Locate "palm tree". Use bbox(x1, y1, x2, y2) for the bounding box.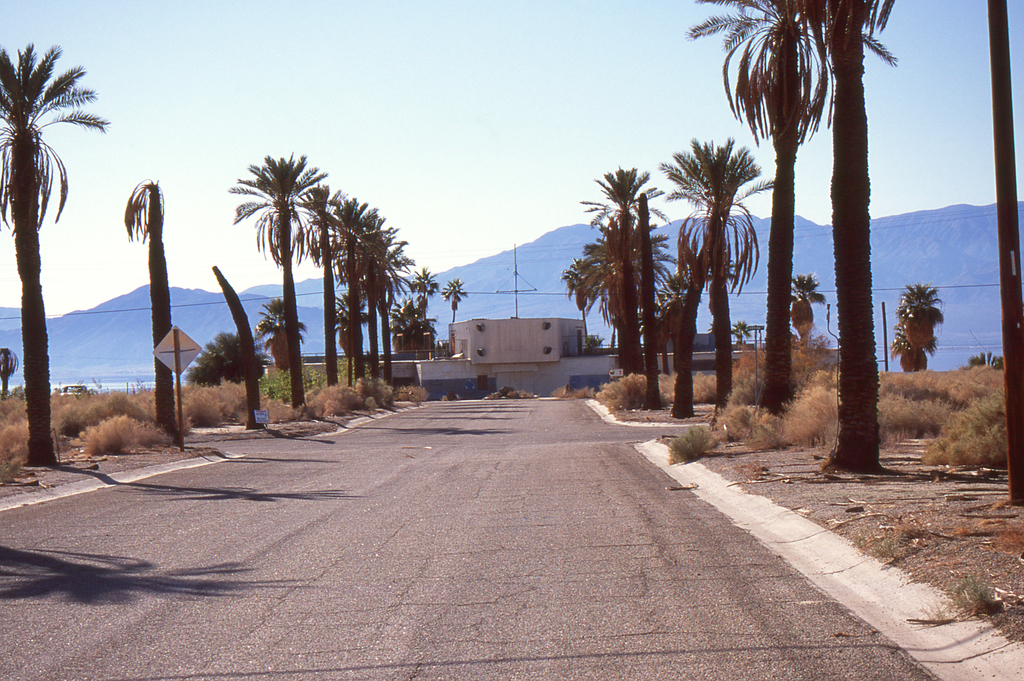
bbox(684, 0, 894, 415).
